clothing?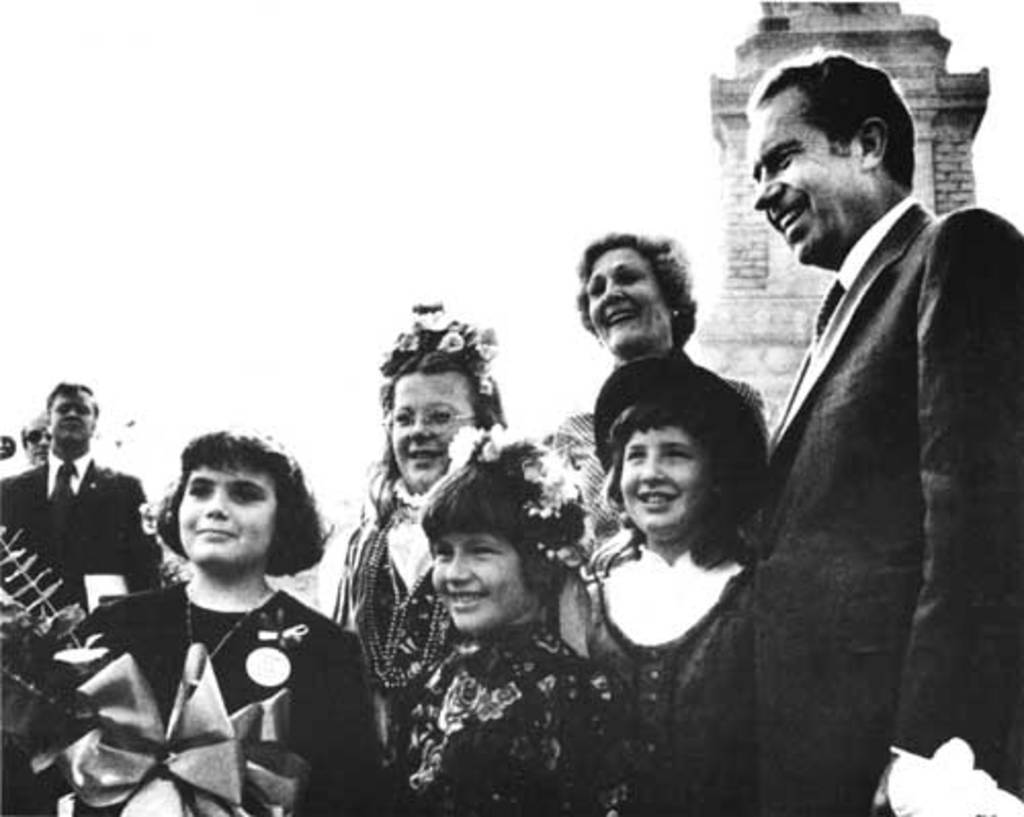
box=[614, 197, 1022, 815]
